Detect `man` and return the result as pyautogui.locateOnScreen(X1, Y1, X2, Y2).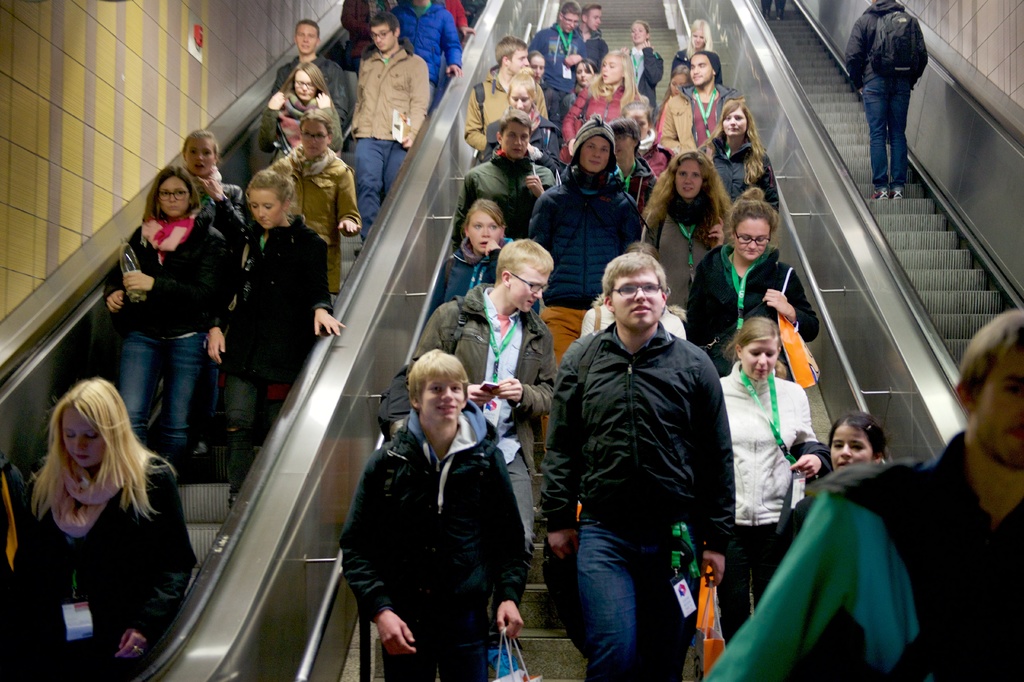
pyautogui.locateOnScreen(385, 0, 461, 95).
